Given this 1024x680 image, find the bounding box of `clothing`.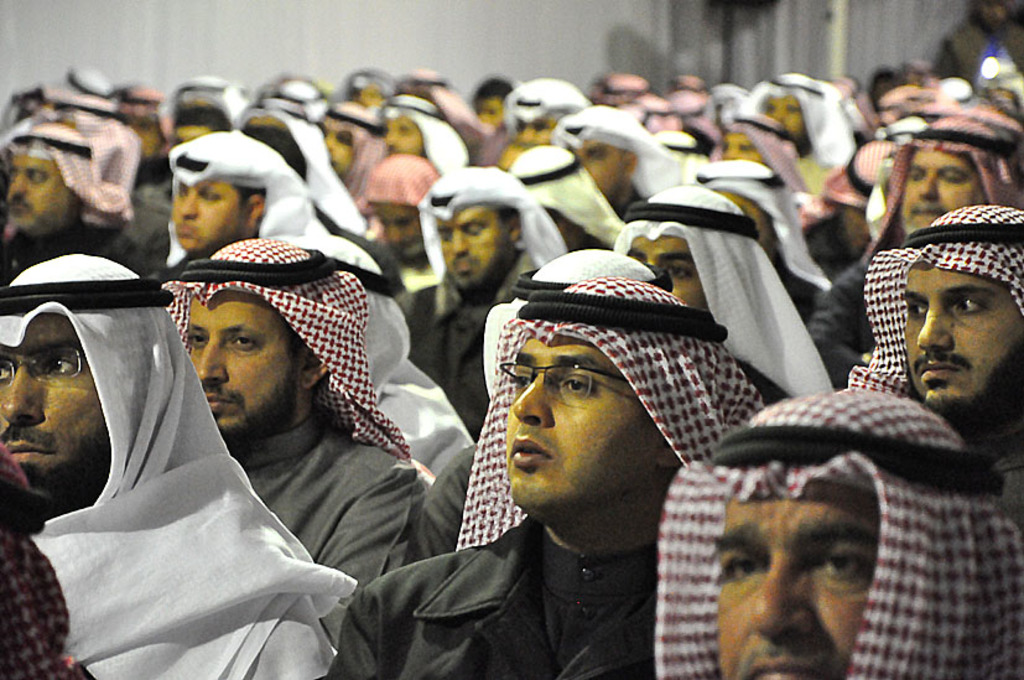
pyautogui.locateOnScreen(837, 201, 1023, 424).
